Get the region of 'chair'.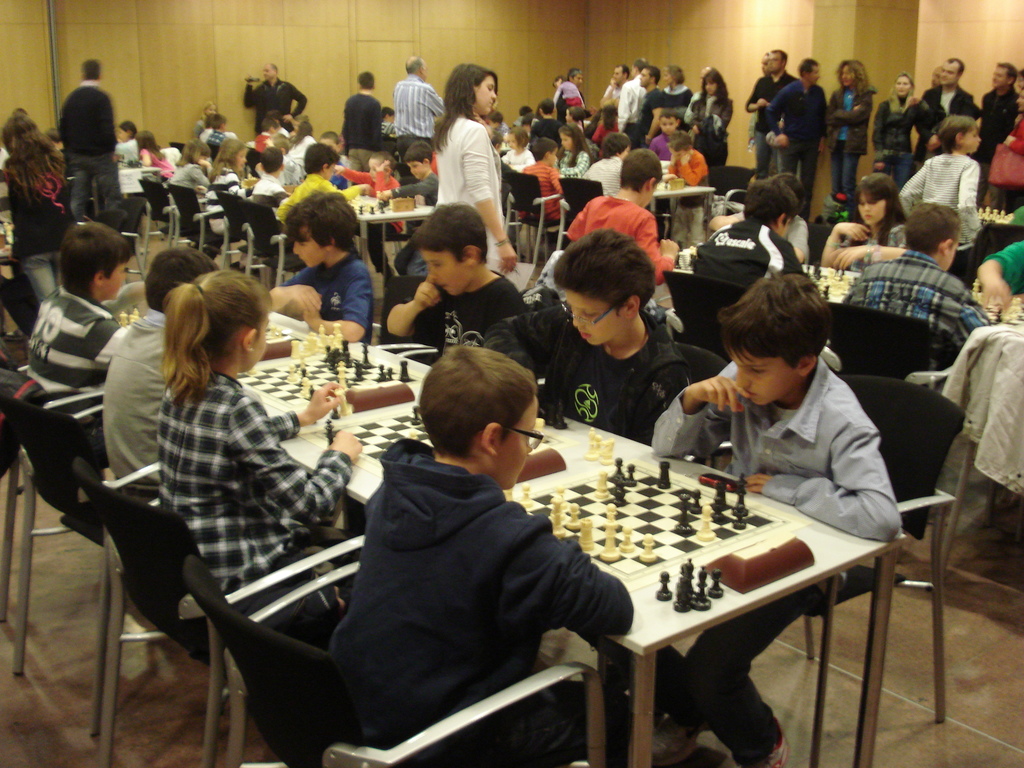
bbox=[186, 554, 605, 767].
